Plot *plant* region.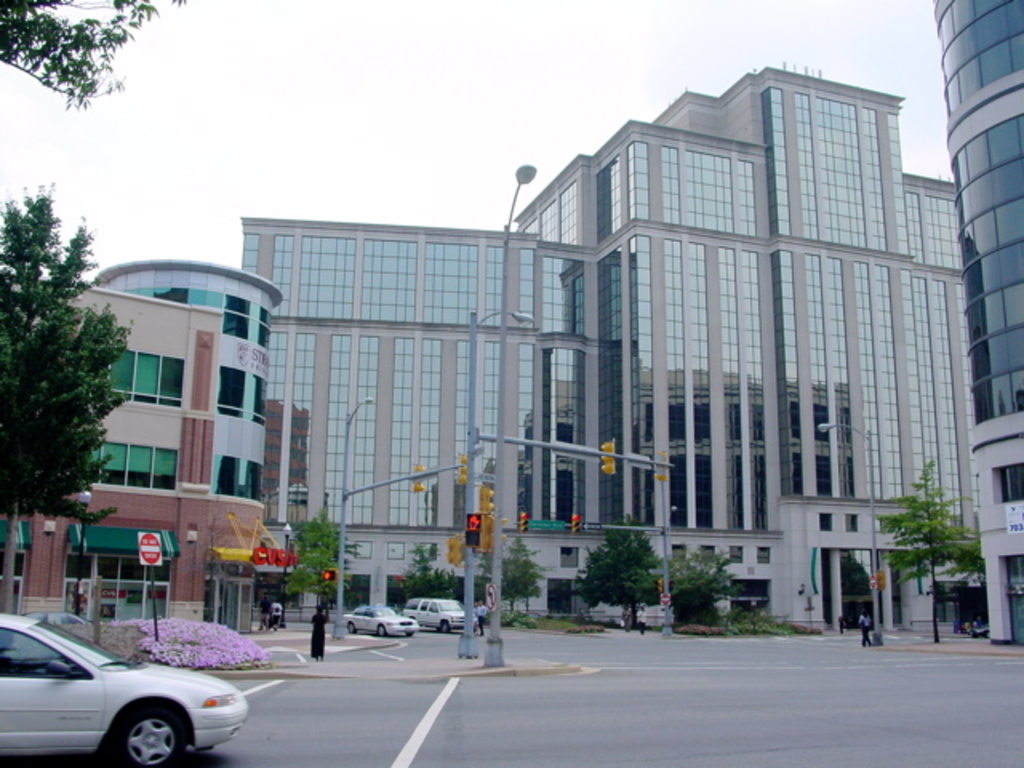
Plotted at x1=680 y1=622 x2=720 y2=640.
